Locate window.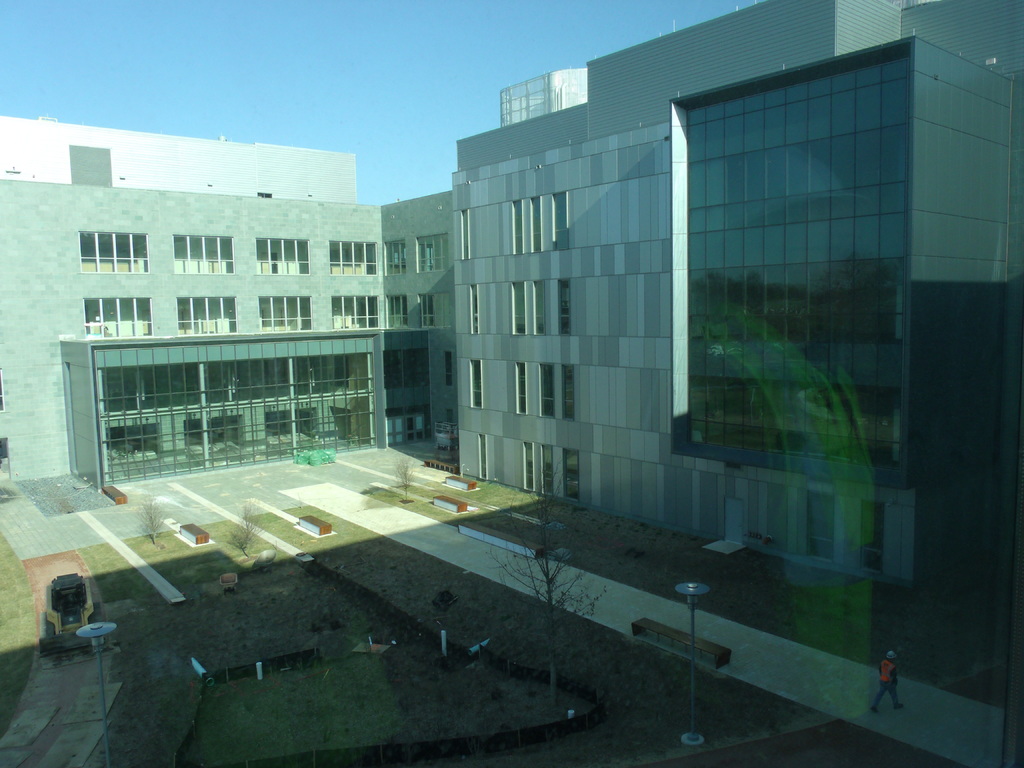
Bounding box: left=461, top=213, right=470, bottom=255.
